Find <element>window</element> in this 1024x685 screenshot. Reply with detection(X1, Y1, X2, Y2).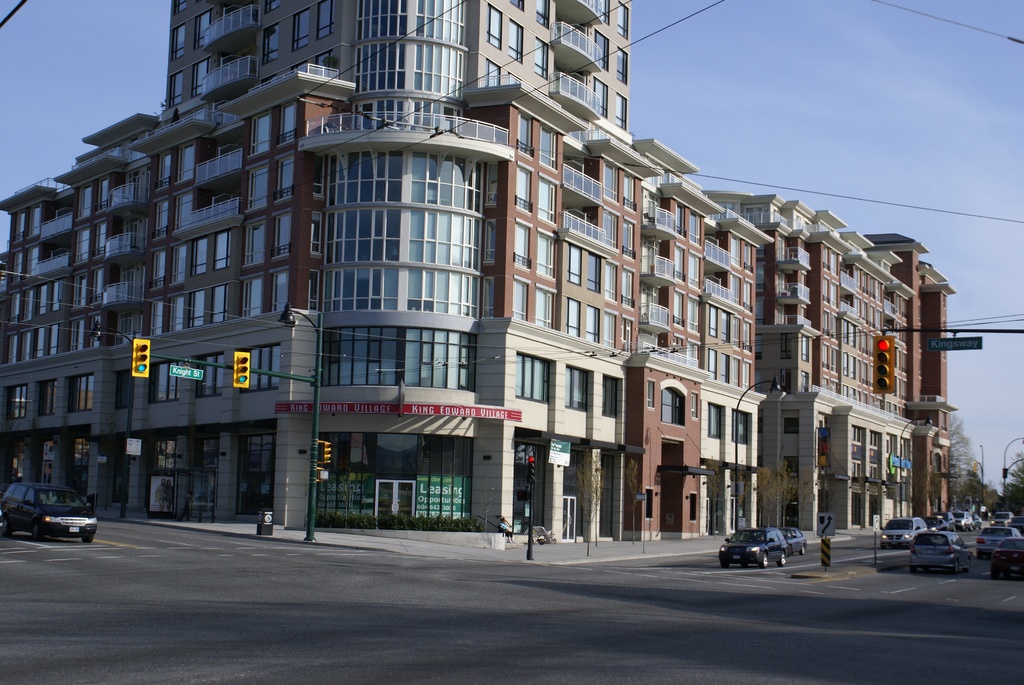
detection(535, 289, 554, 323).
